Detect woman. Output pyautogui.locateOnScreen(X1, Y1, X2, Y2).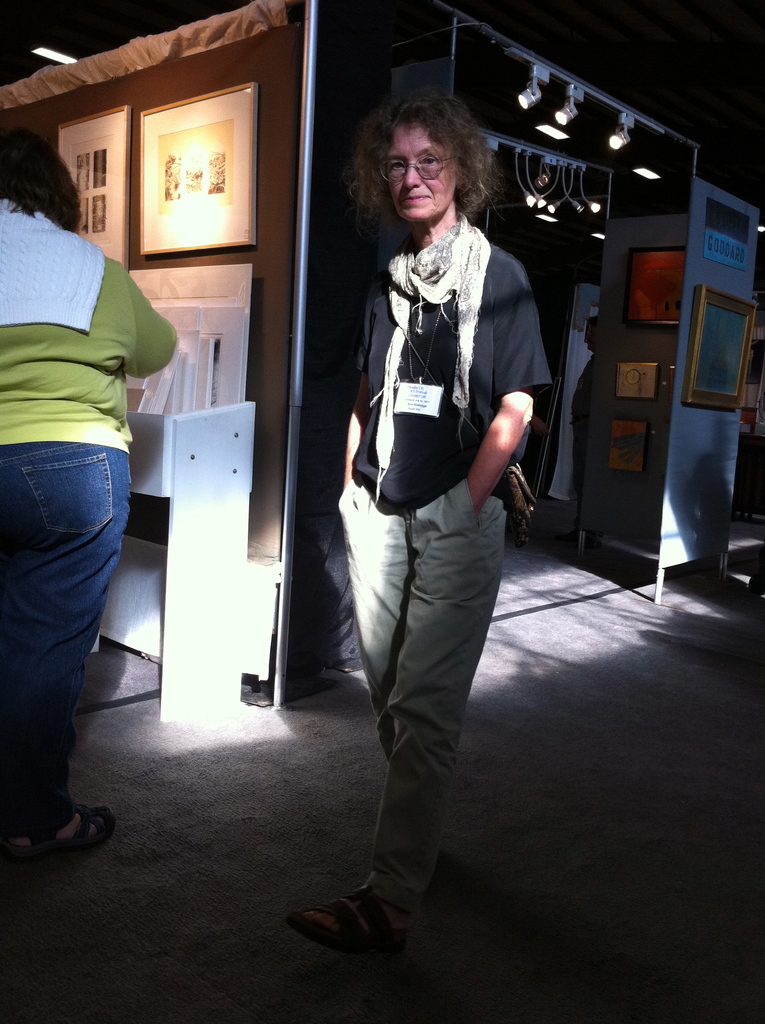
pyautogui.locateOnScreen(0, 128, 181, 868).
